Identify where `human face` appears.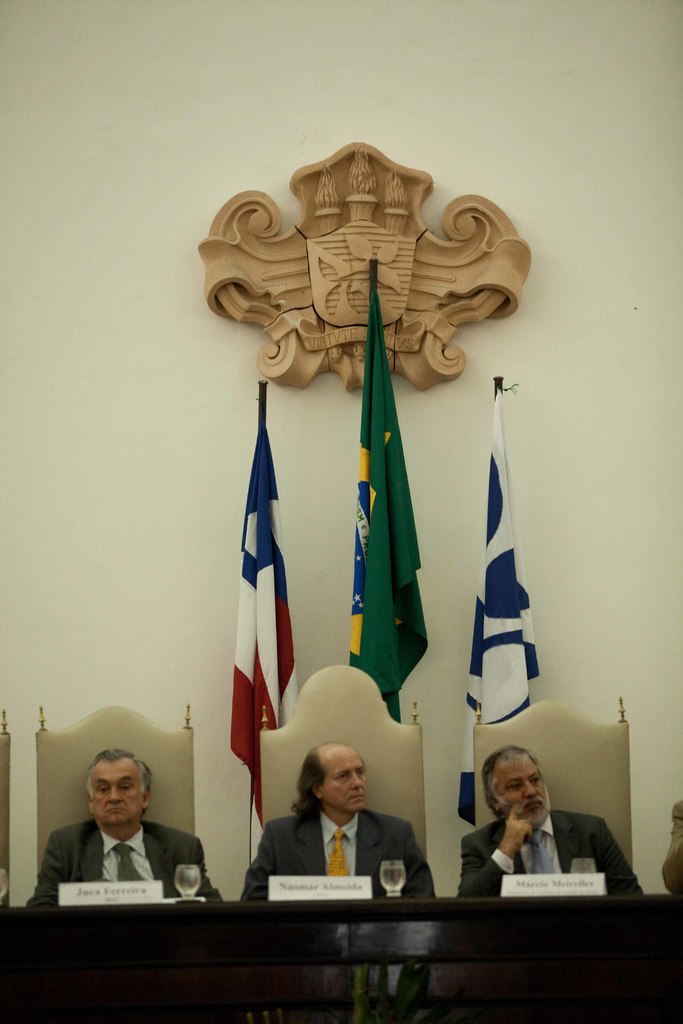
Appears at l=92, t=756, r=141, b=826.
